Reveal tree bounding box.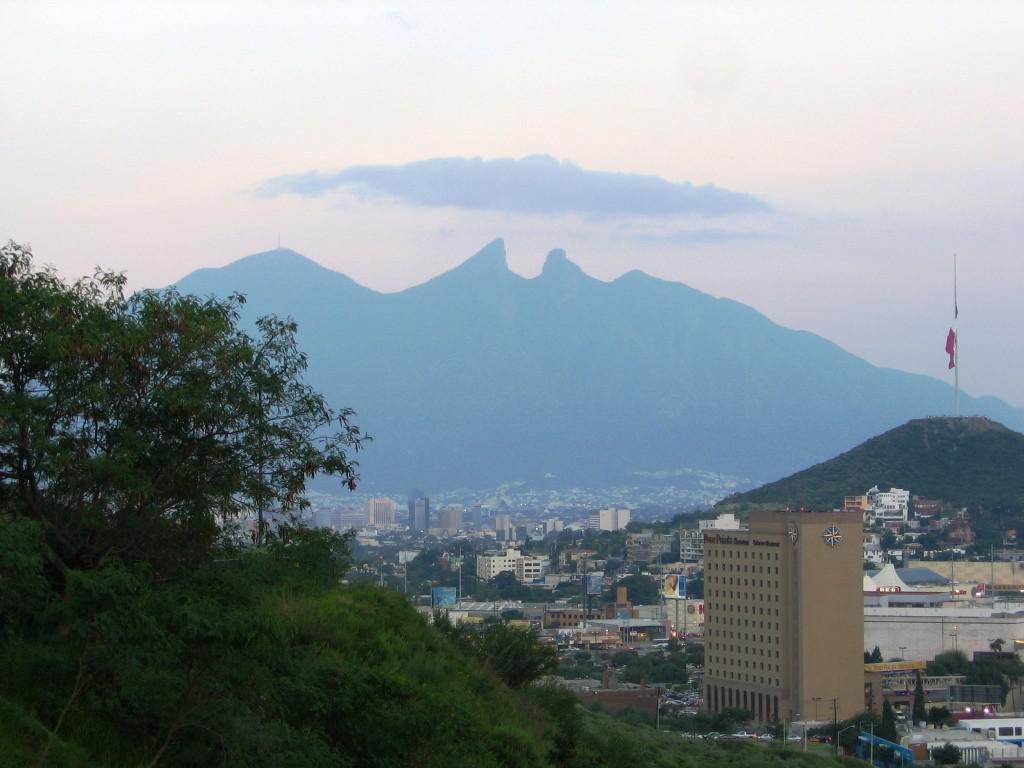
Revealed: crop(265, 517, 353, 593).
